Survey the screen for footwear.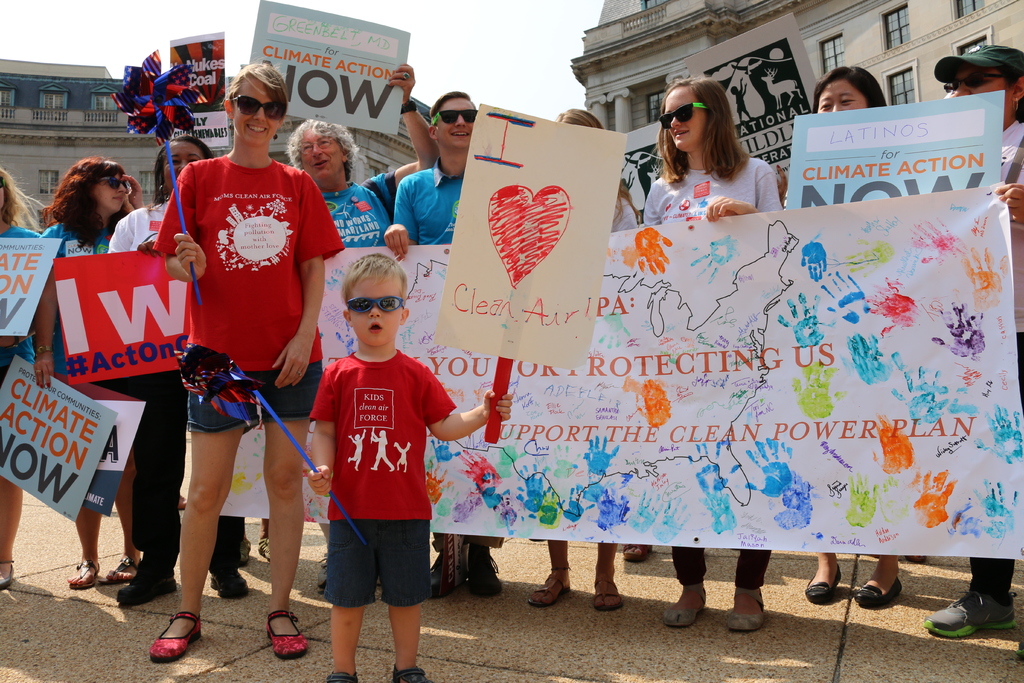
Survey found: crop(388, 667, 429, 682).
